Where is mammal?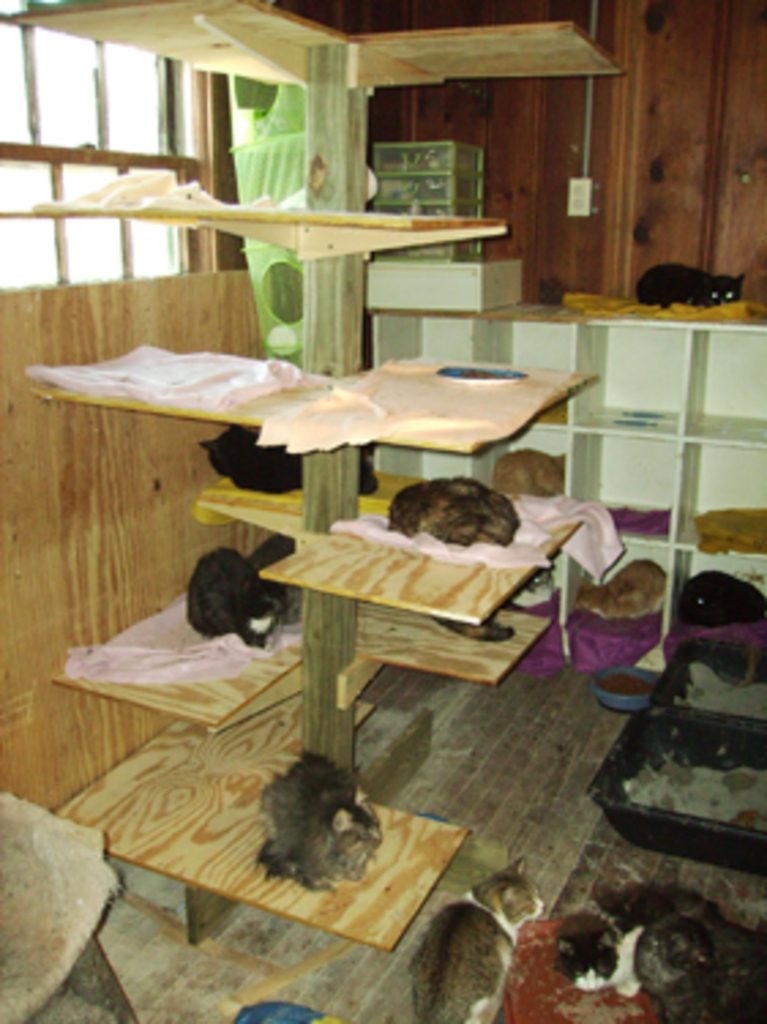
bbox=[194, 412, 388, 486].
